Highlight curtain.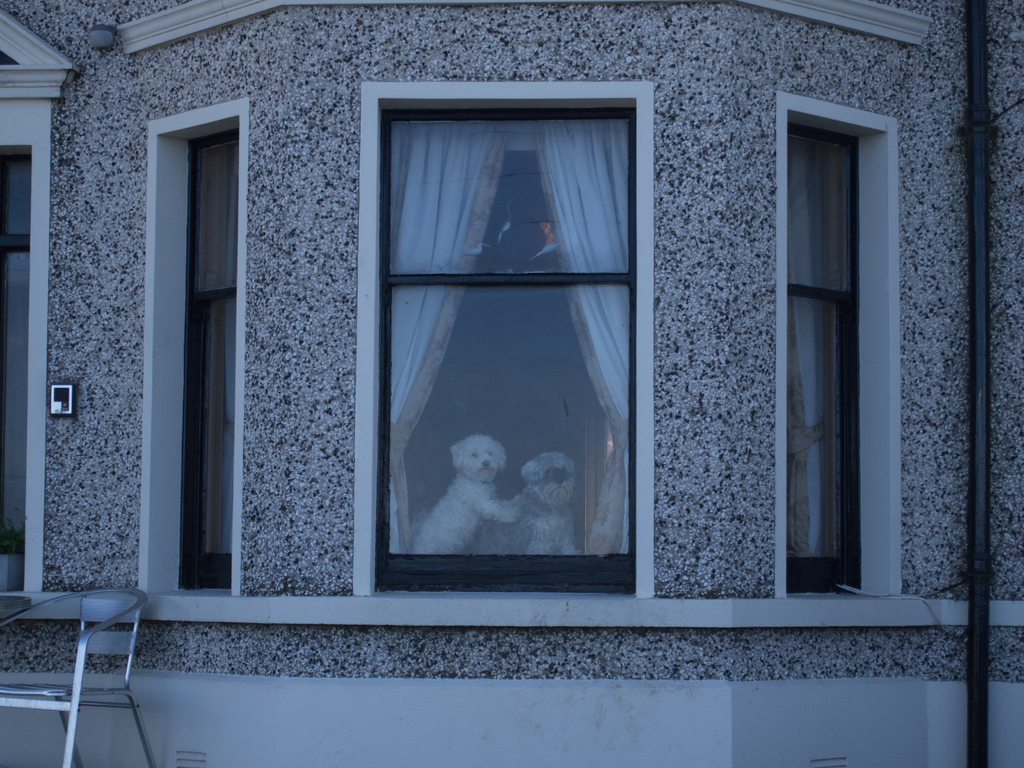
Highlighted region: <region>786, 132, 849, 560</region>.
